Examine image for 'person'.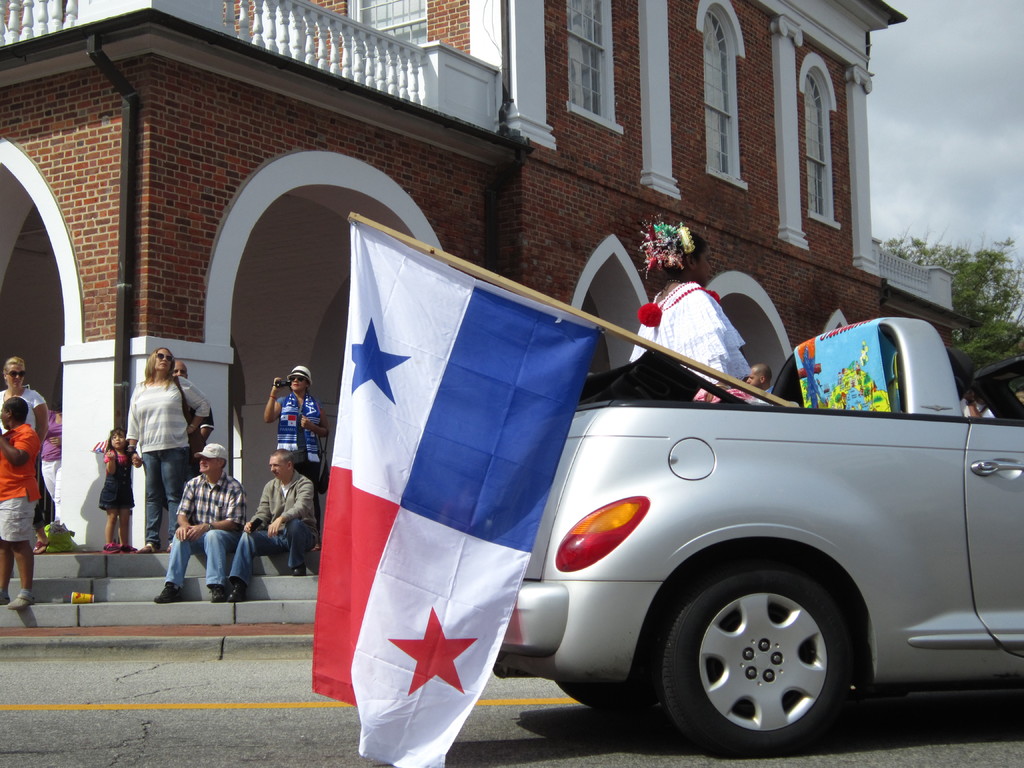
Examination result: box=[0, 400, 39, 609].
